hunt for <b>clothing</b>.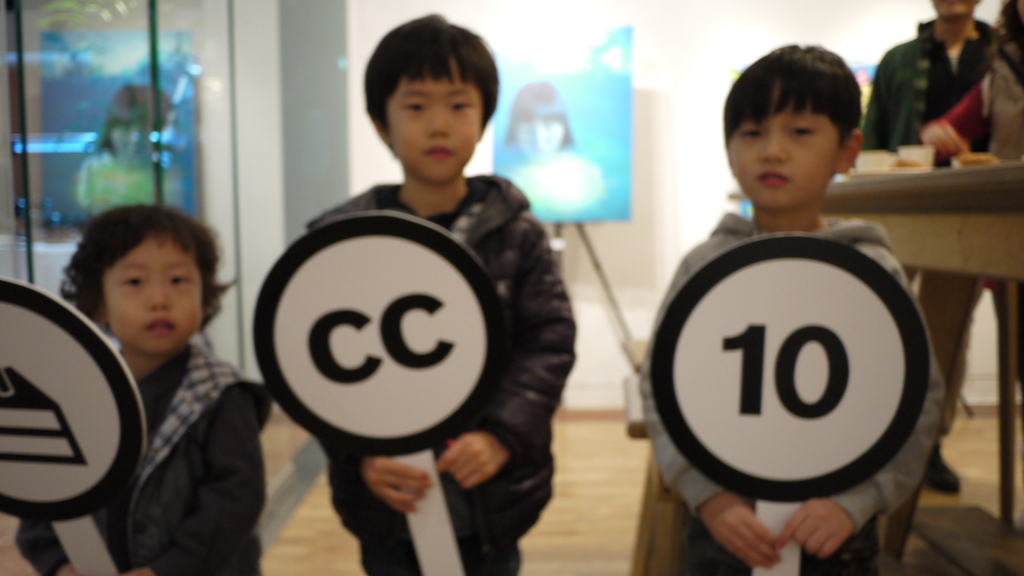
Hunted down at (left=478, top=157, right=595, bottom=216).
